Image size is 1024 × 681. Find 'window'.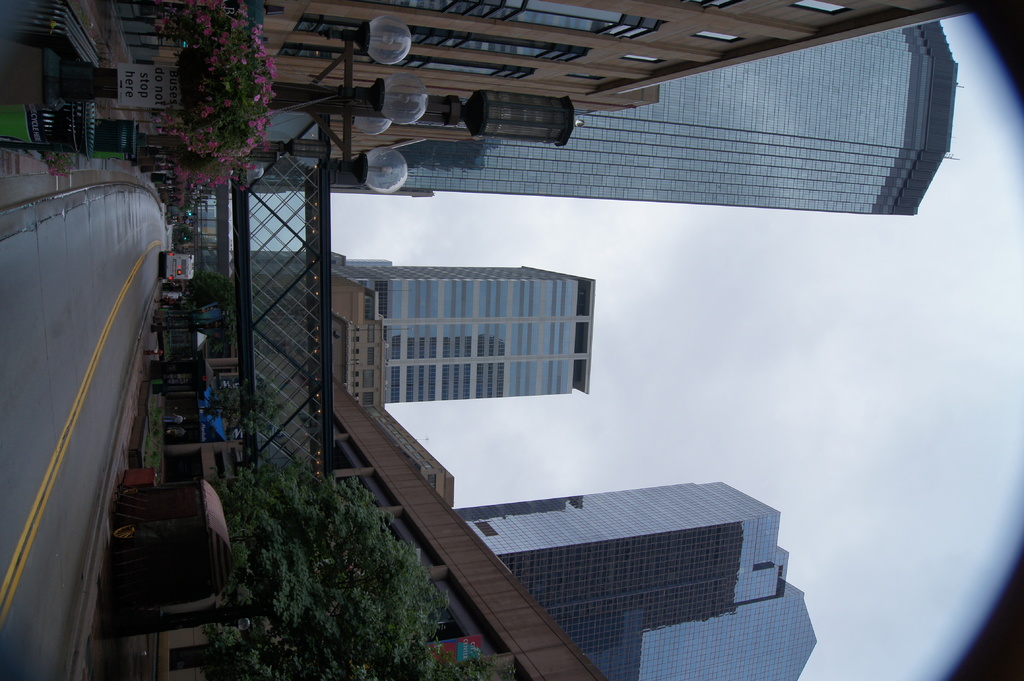
select_region(694, 26, 740, 44).
